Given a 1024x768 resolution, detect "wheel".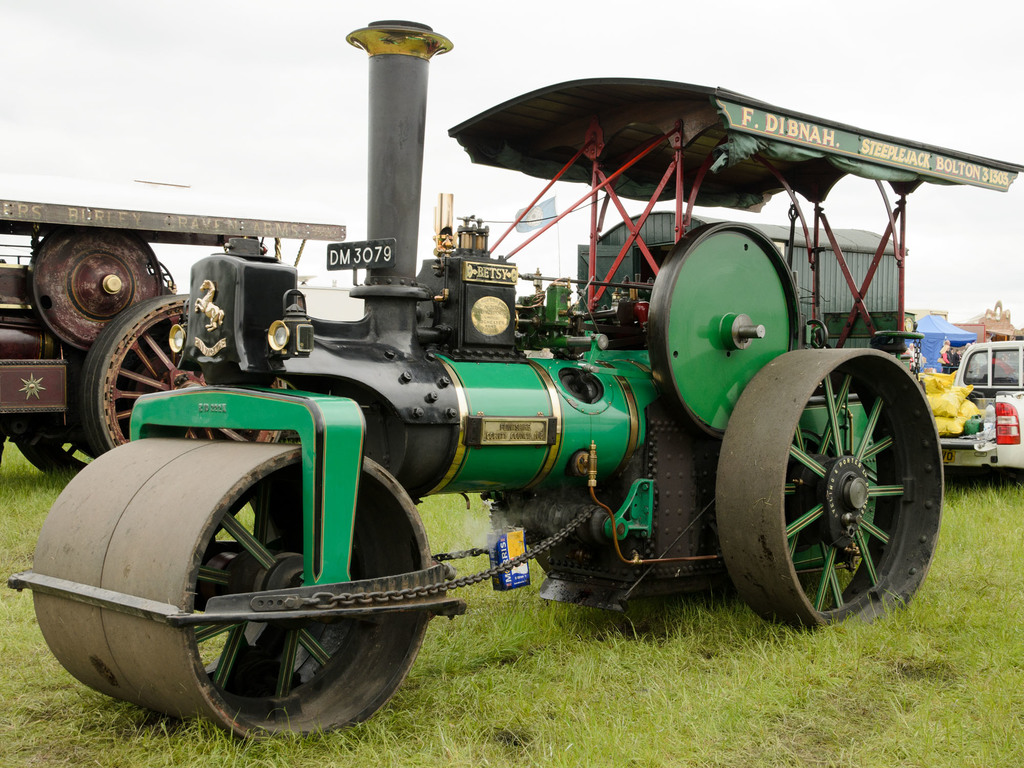
crop(874, 326, 926, 346).
